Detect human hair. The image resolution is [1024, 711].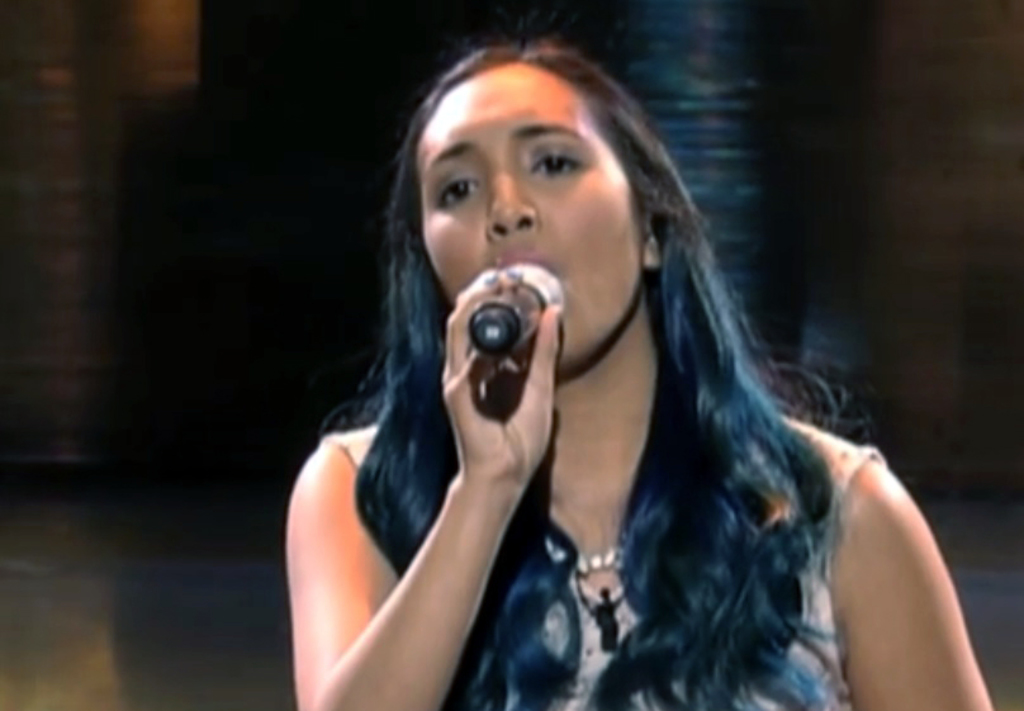
box=[337, 43, 886, 710].
